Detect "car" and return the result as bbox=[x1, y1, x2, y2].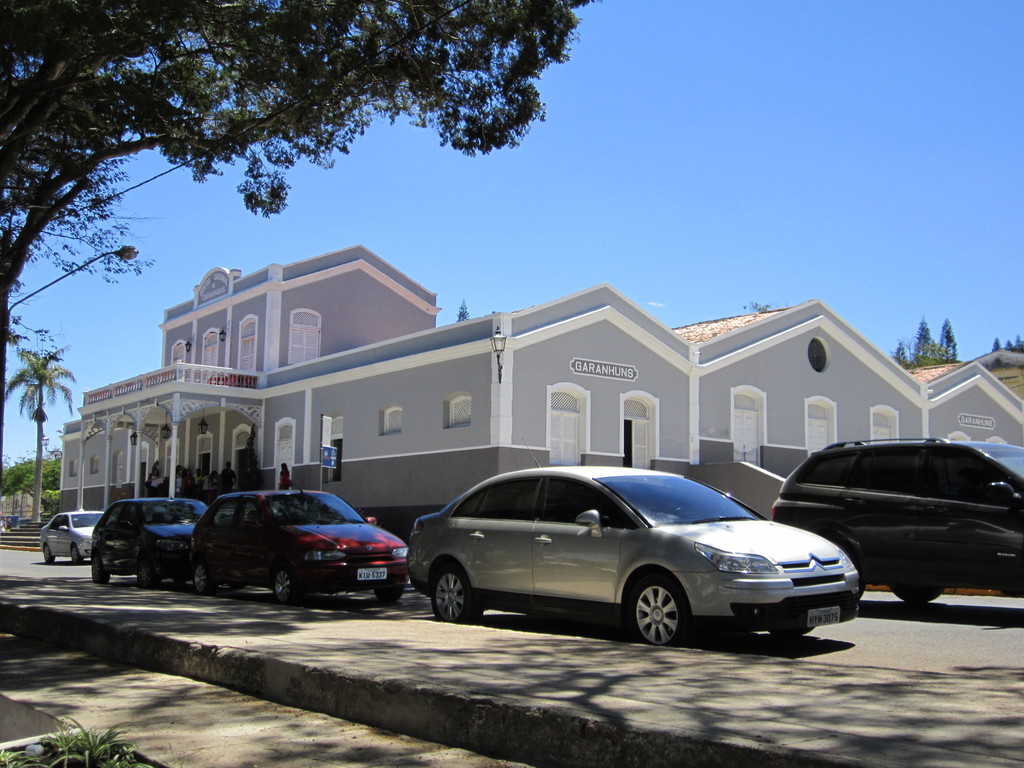
bbox=[192, 472, 414, 613].
